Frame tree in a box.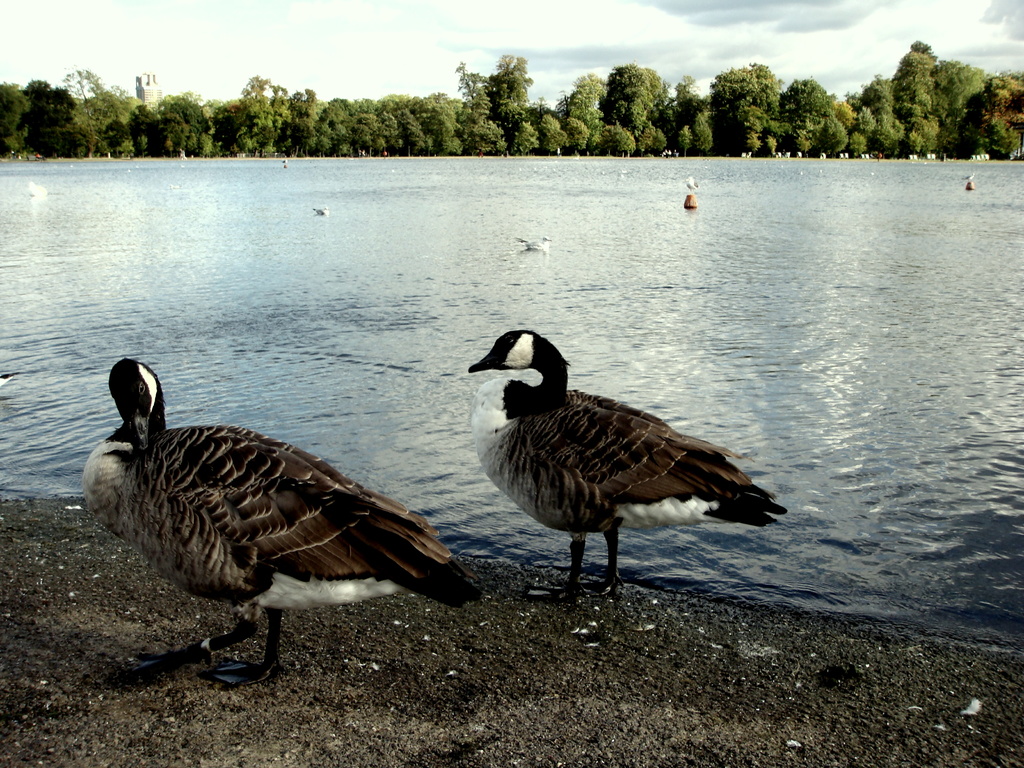
[858,107,878,134].
